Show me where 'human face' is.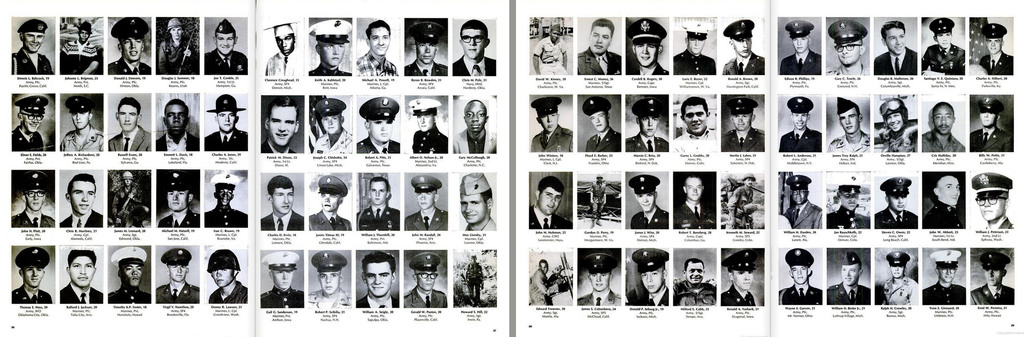
'human face' is at left=937, top=33, right=951, bottom=47.
